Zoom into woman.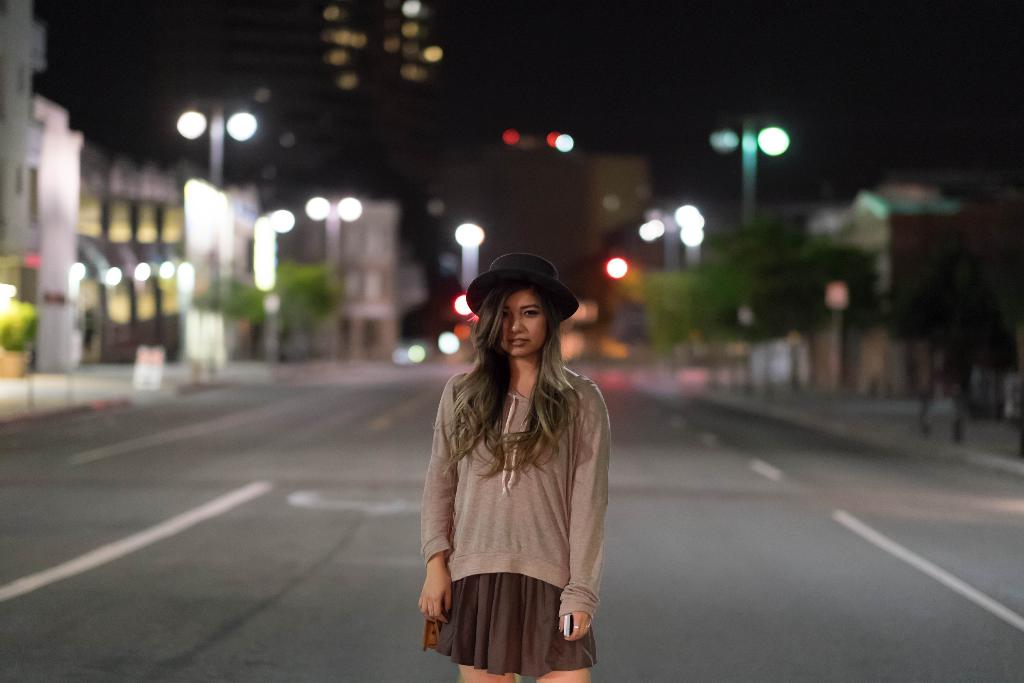
Zoom target: 410,256,624,681.
